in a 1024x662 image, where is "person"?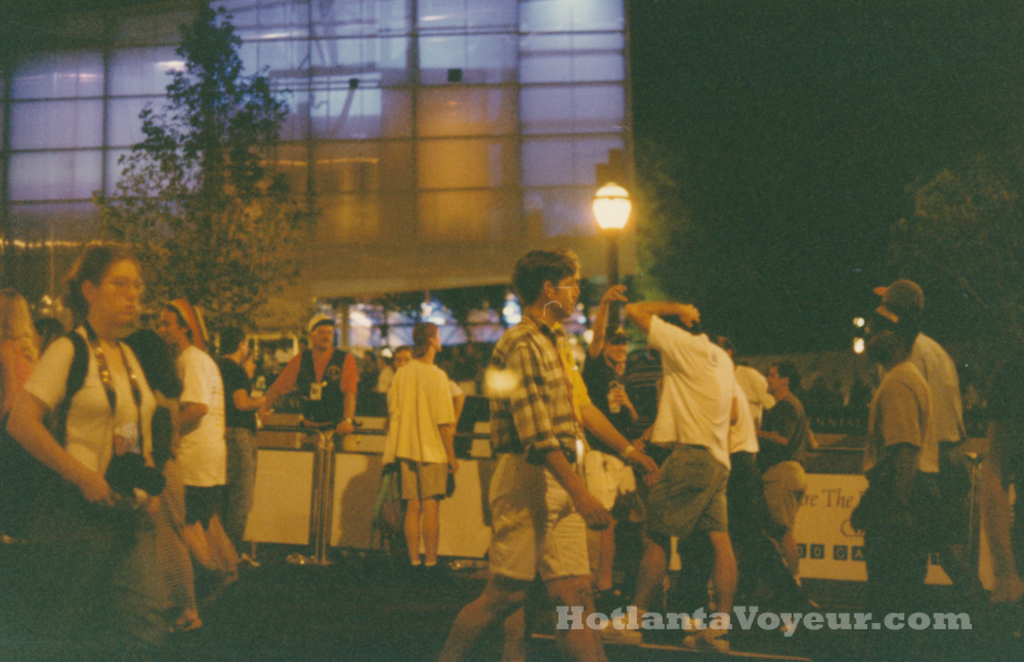
364,320,451,587.
